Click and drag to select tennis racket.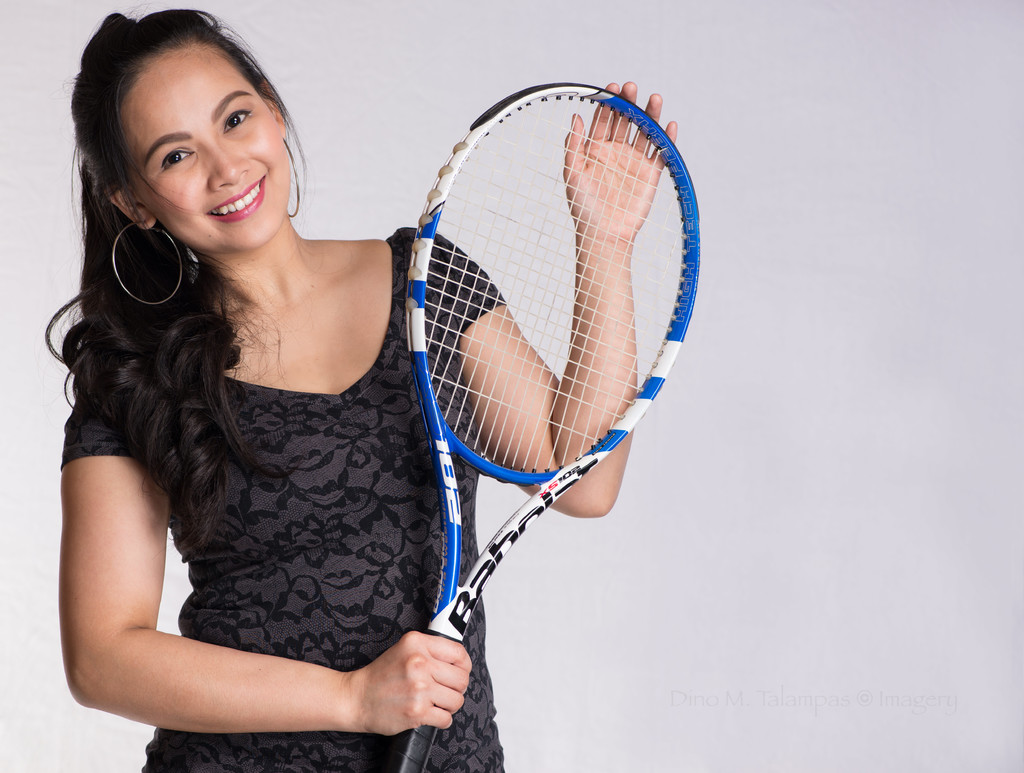
Selection: left=377, top=81, right=700, bottom=772.
